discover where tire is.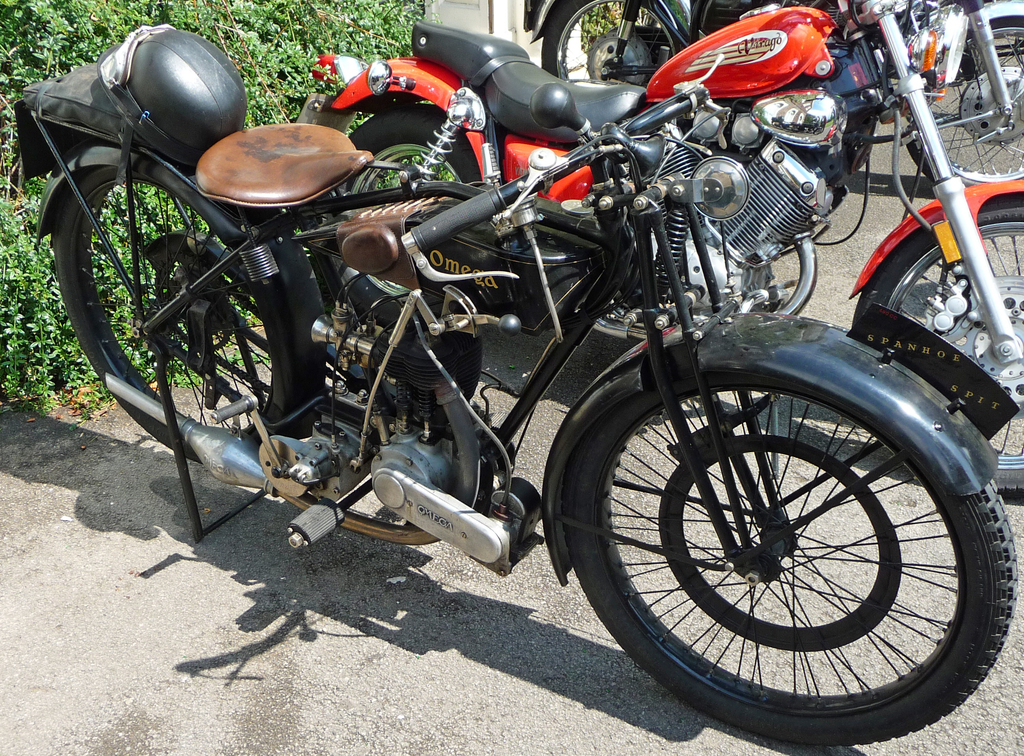
Discovered at bbox(853, 189, 1023, 501).
